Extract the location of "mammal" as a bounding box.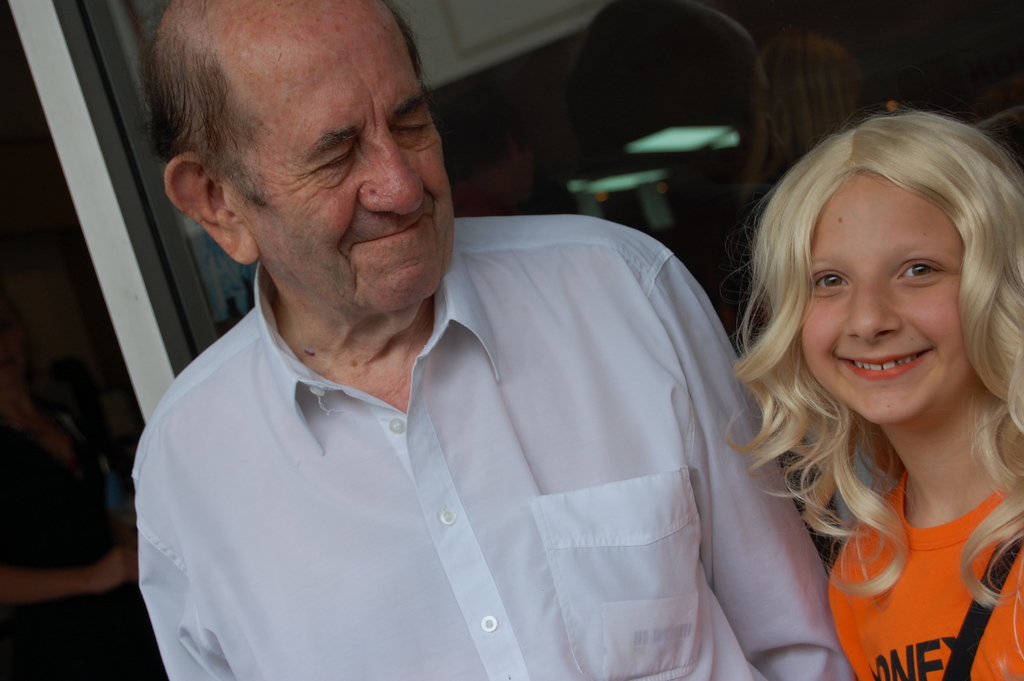
x1=728, y1=104, x2=1023, y2=680.
